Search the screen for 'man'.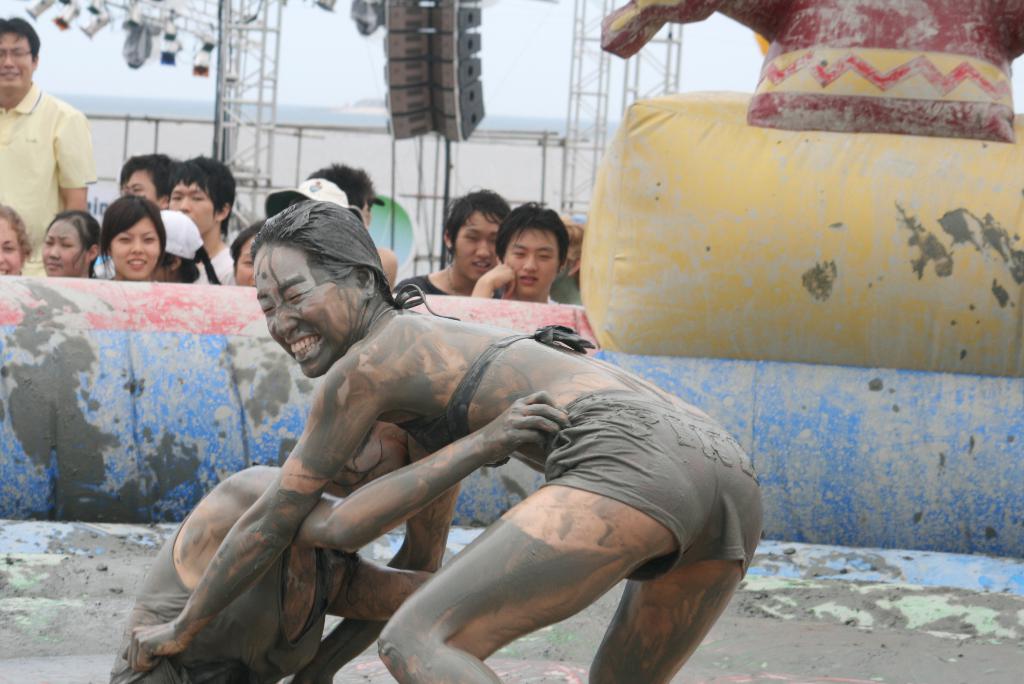
Found at [0, 42, 96, 240].
